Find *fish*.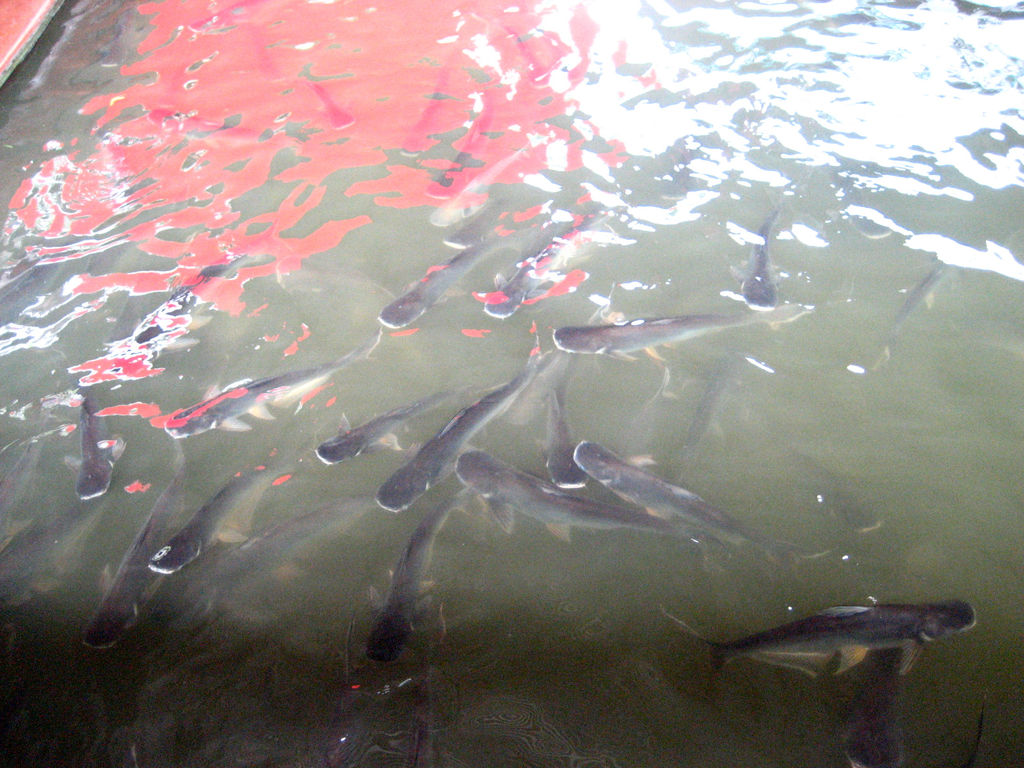
pyautogui.locateOnScreen(143, 248, 252, 345).
